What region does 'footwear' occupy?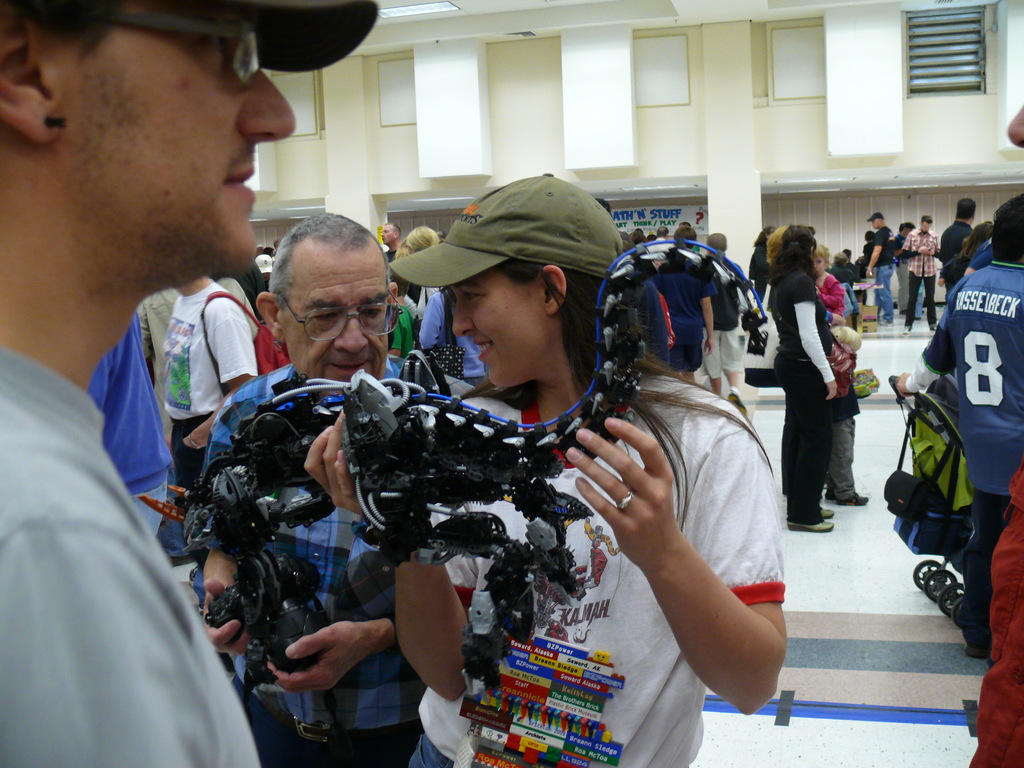
899, 323, 909, 335.
